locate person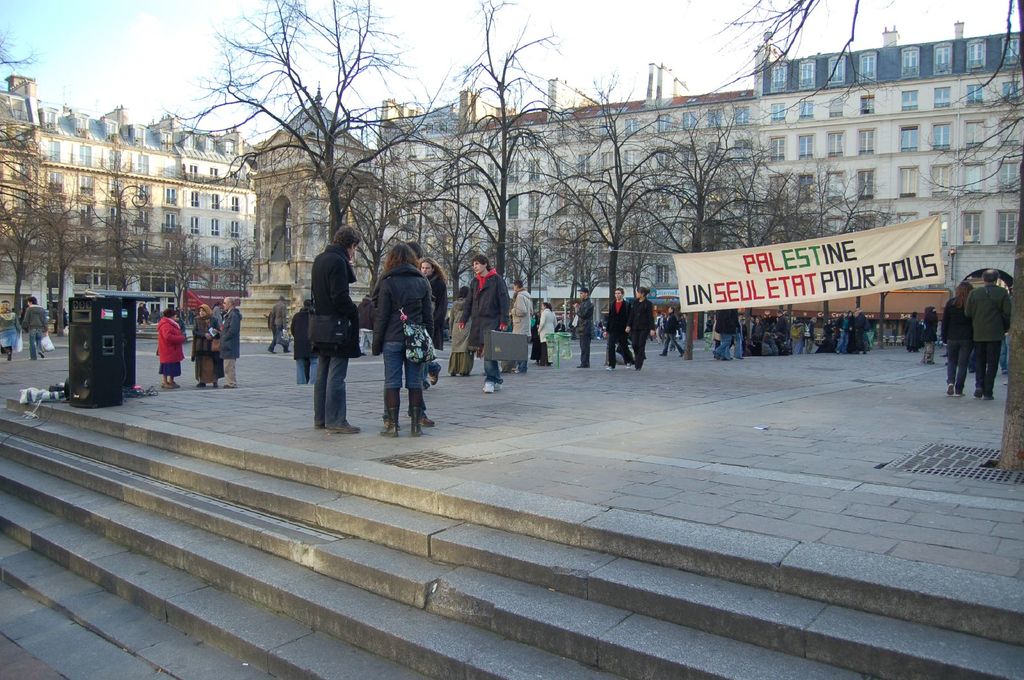
846:311:868:354
